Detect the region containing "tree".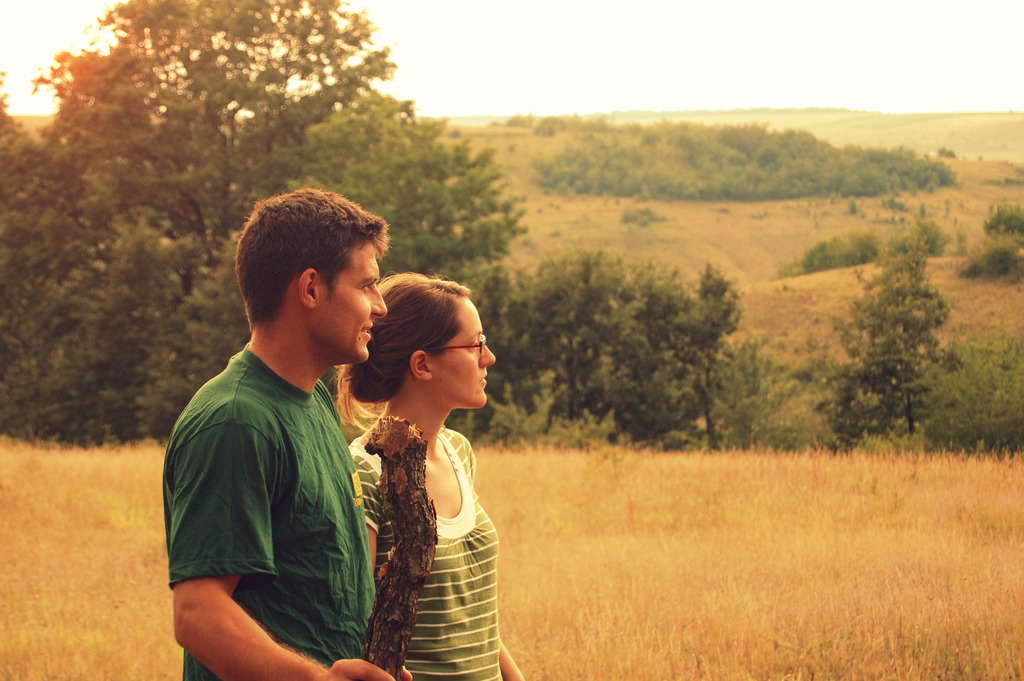
<bbox>831, 210, 980, 461</bbox>.
